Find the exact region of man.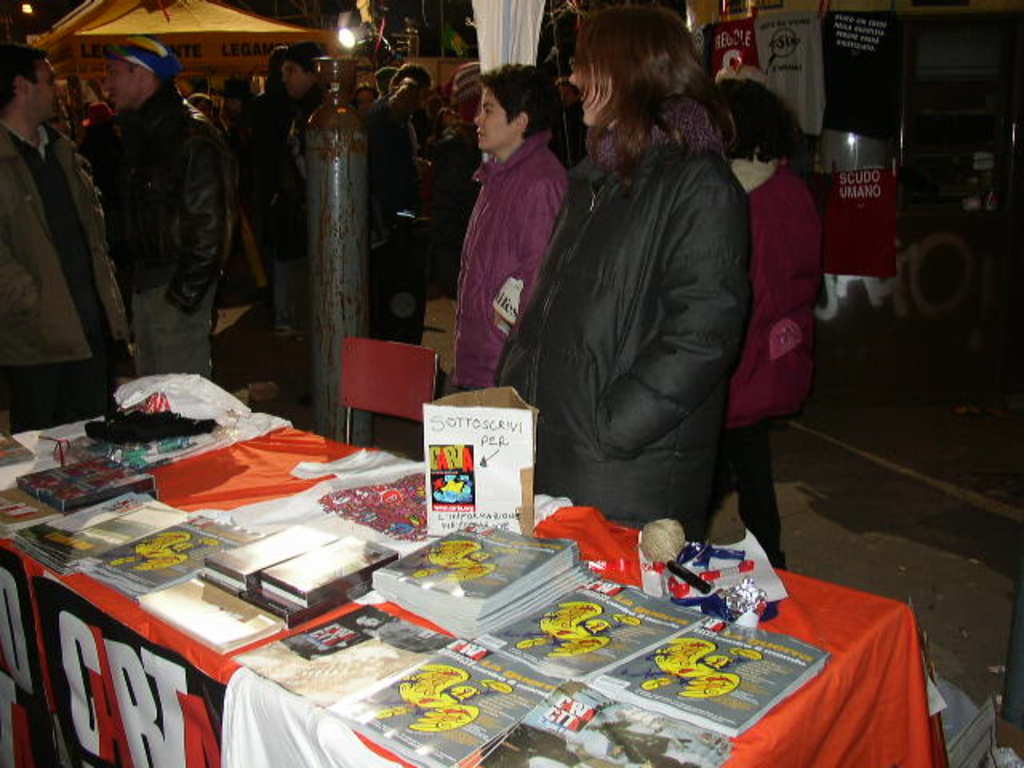
Exact region: rect(99, 38, 226, 382).
